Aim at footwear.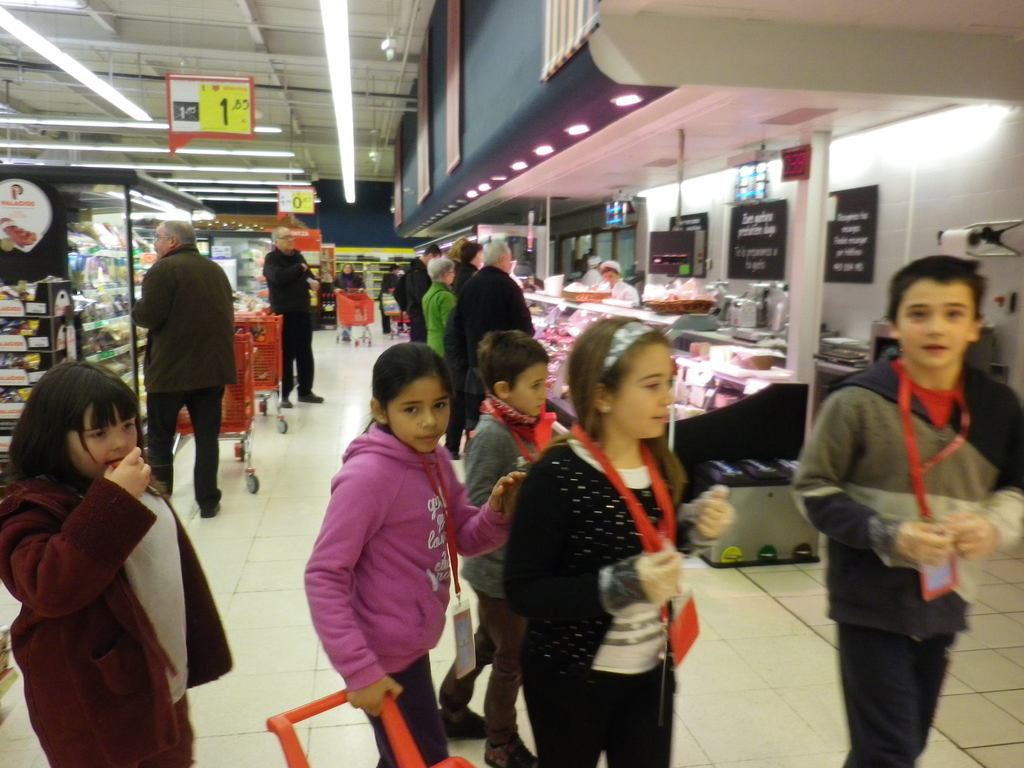
Aimed at 277, 397, 298, 408.
